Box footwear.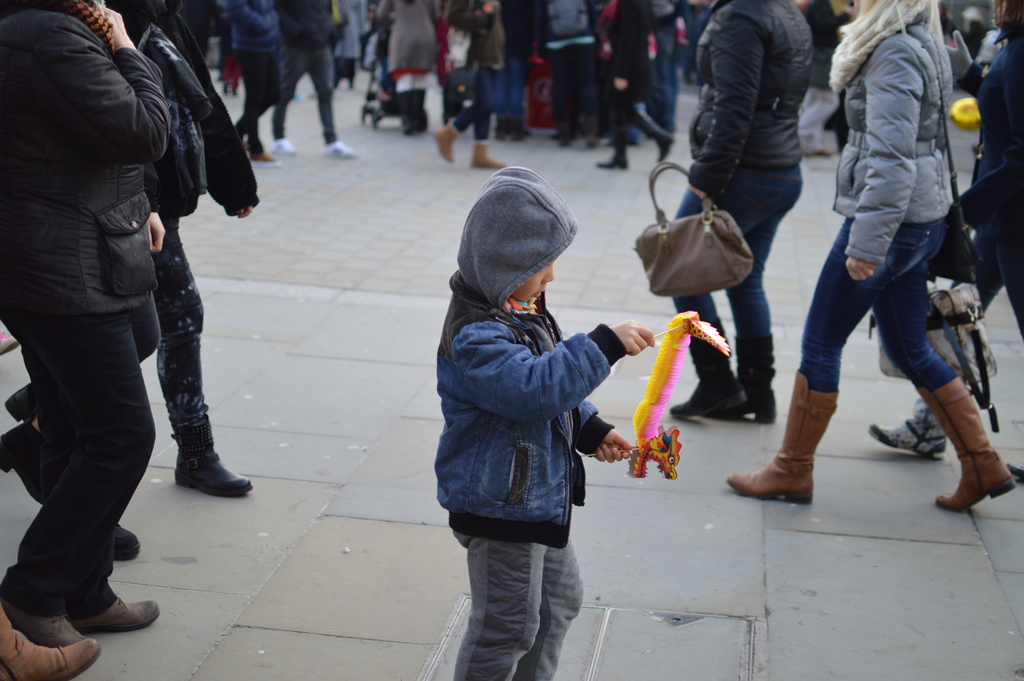
{"x1": 596, "y1": 134, "x2": 628, "y2": 172}.
